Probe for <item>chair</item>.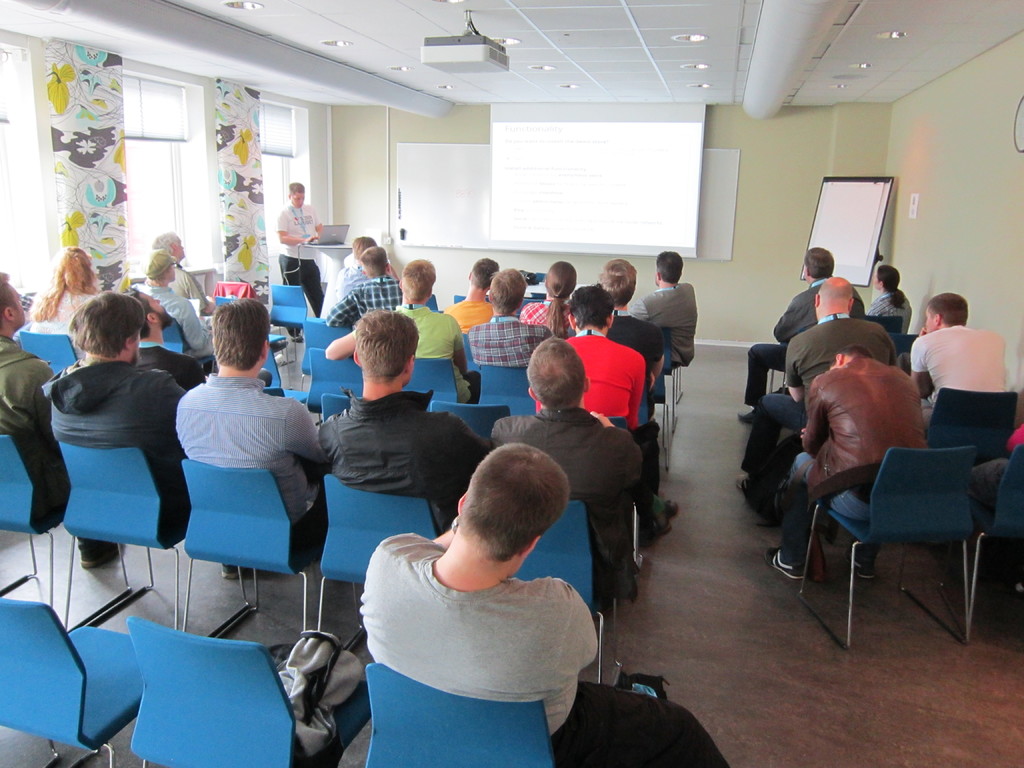
Probe result: 511, 503, 650, 688.
